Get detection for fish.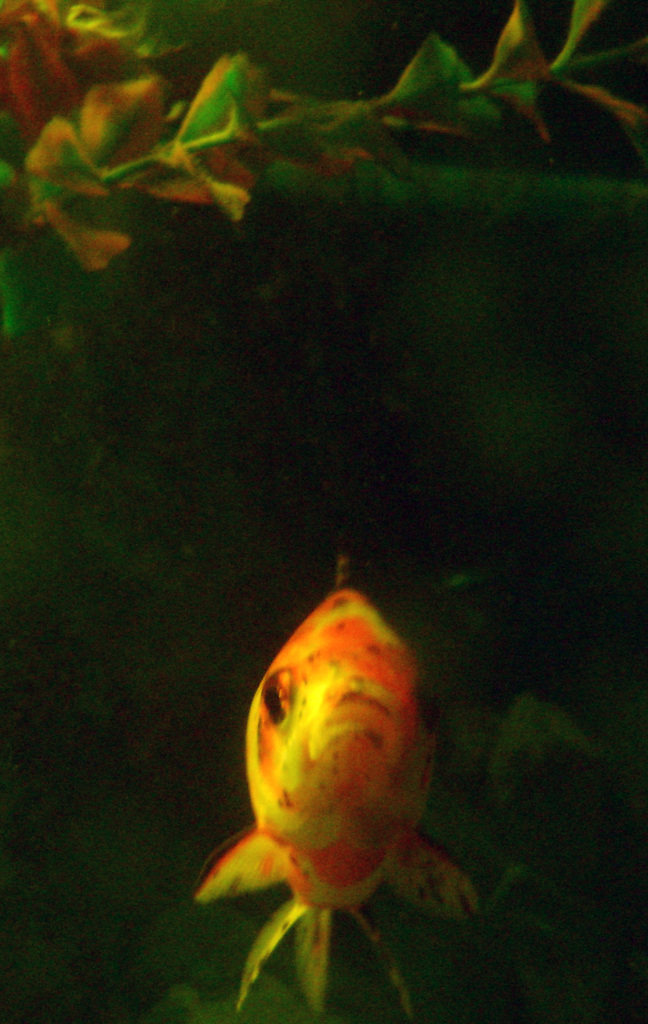
Detection: bbox=[187, 565, 464, 983].
